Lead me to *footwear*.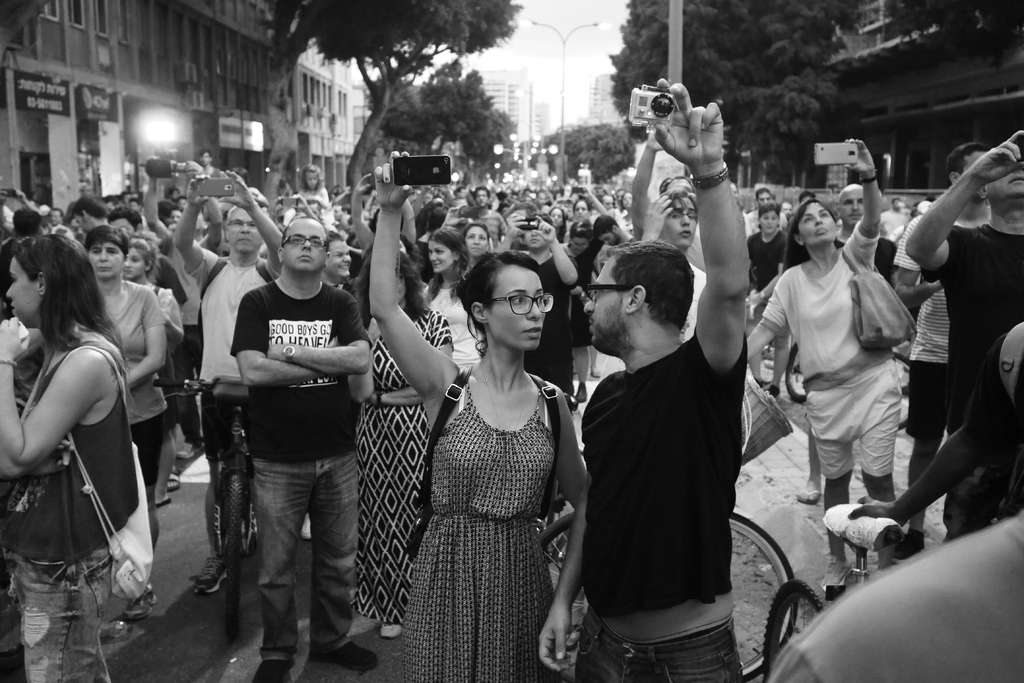
Lead to bbox=(253, 649, 296, 682).
